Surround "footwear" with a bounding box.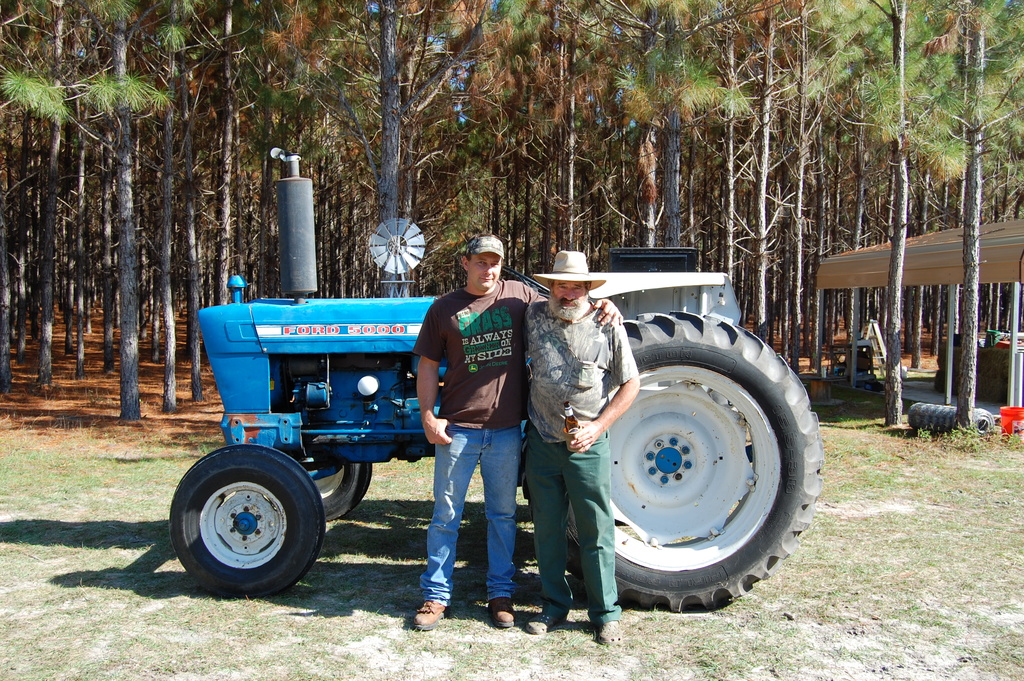
[522,597,573,633].
